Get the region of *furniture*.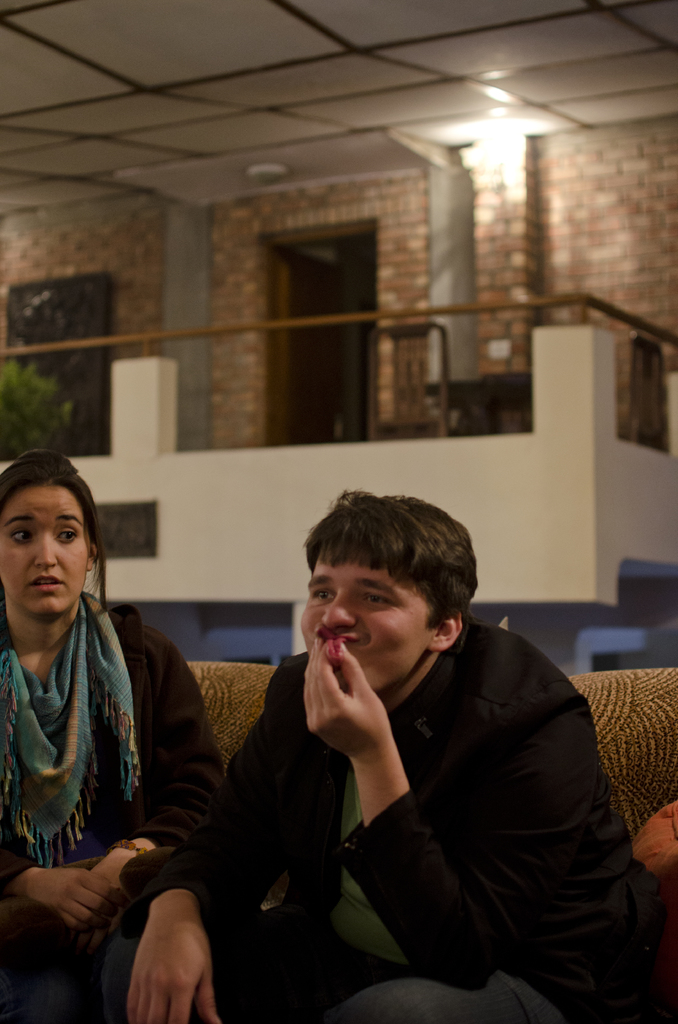
(x1=426, y1=376, x2=533, y2=433).
